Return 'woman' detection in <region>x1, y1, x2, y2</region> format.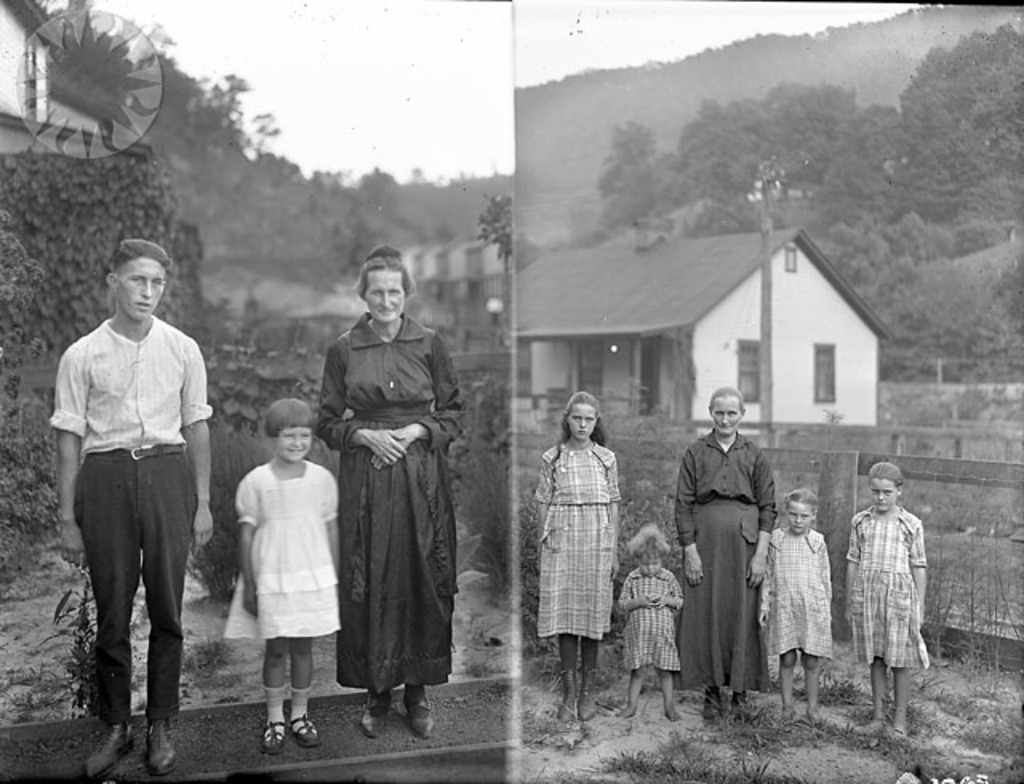
<region>334, 285, 446, 726</region>.
